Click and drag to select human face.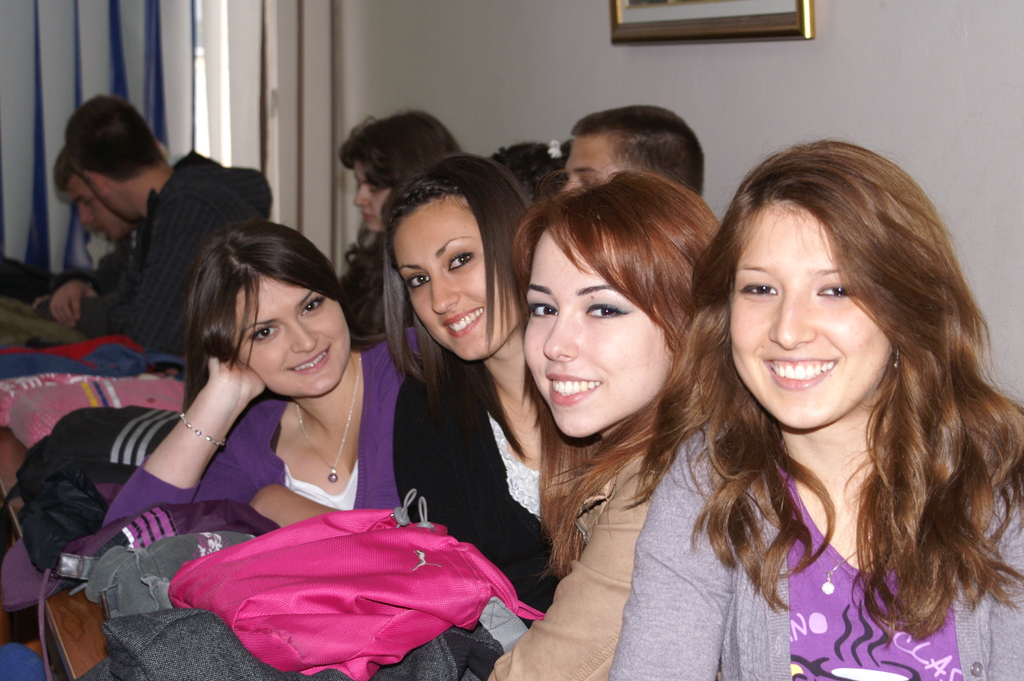
Selection: bbox=(344, 149, 416, 234).
